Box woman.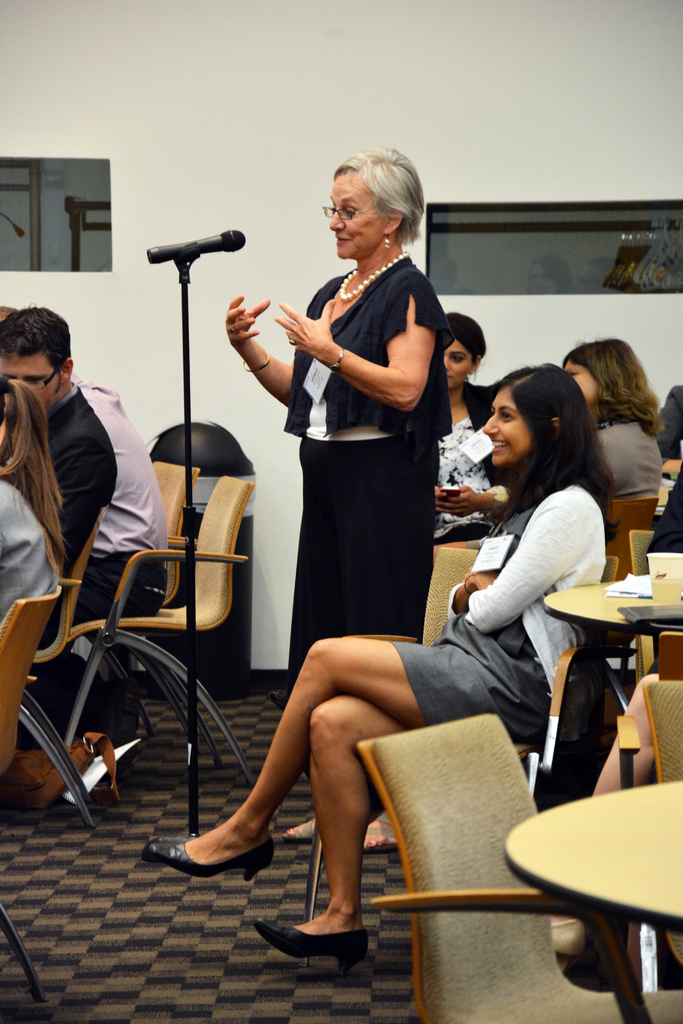
{"left": 139, "top": 362, "right": 623, "bottom": 965}.
